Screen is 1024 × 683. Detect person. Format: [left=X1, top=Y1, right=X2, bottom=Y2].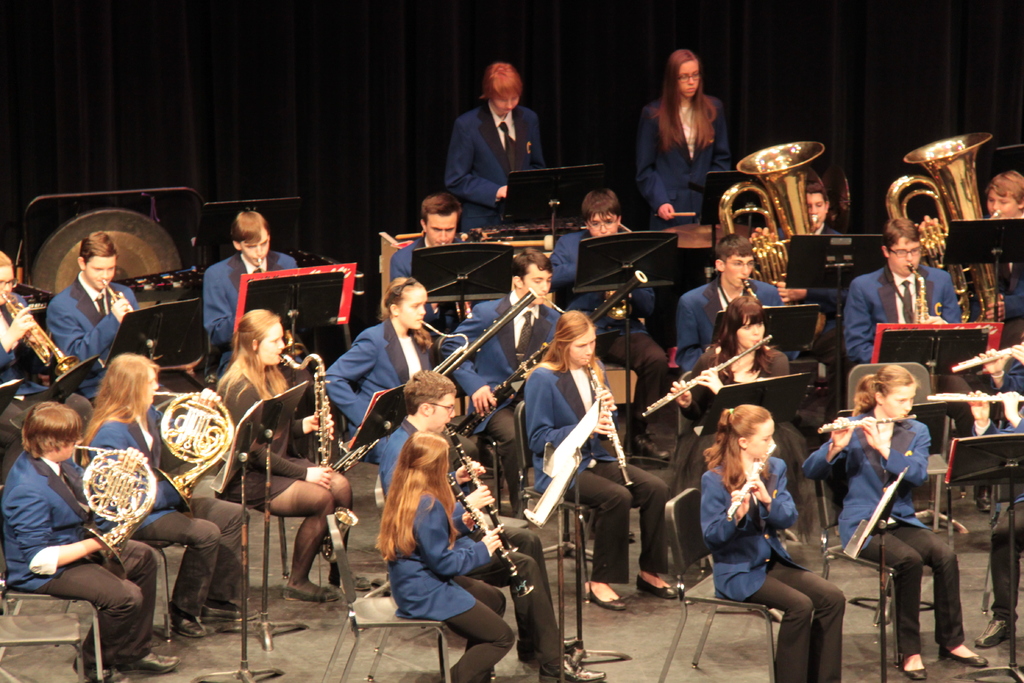
[left=665, top=294, right=795, bottom=498].
